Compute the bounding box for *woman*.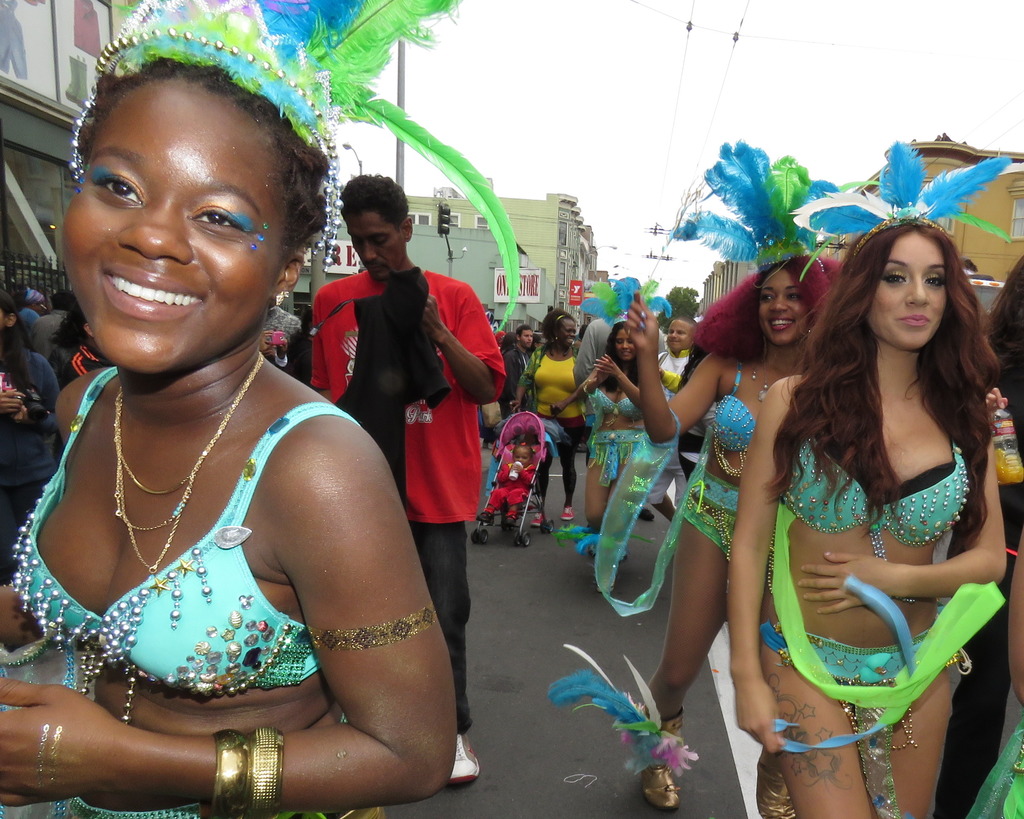
<region>7, 47, 456, 809</region>.
